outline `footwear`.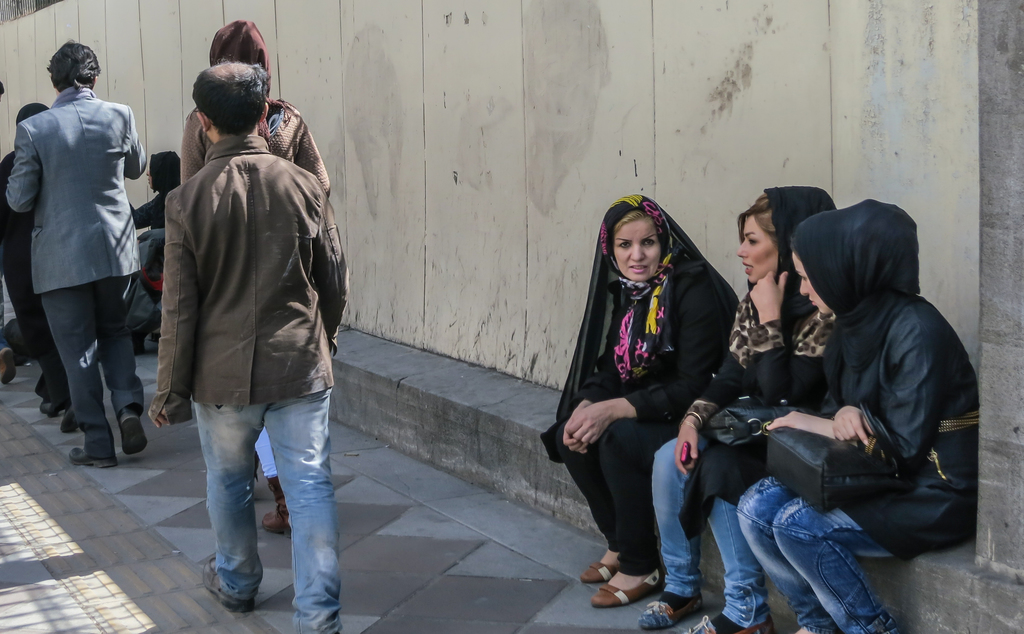
Outline: select_region(0, 346, 16, 384).
